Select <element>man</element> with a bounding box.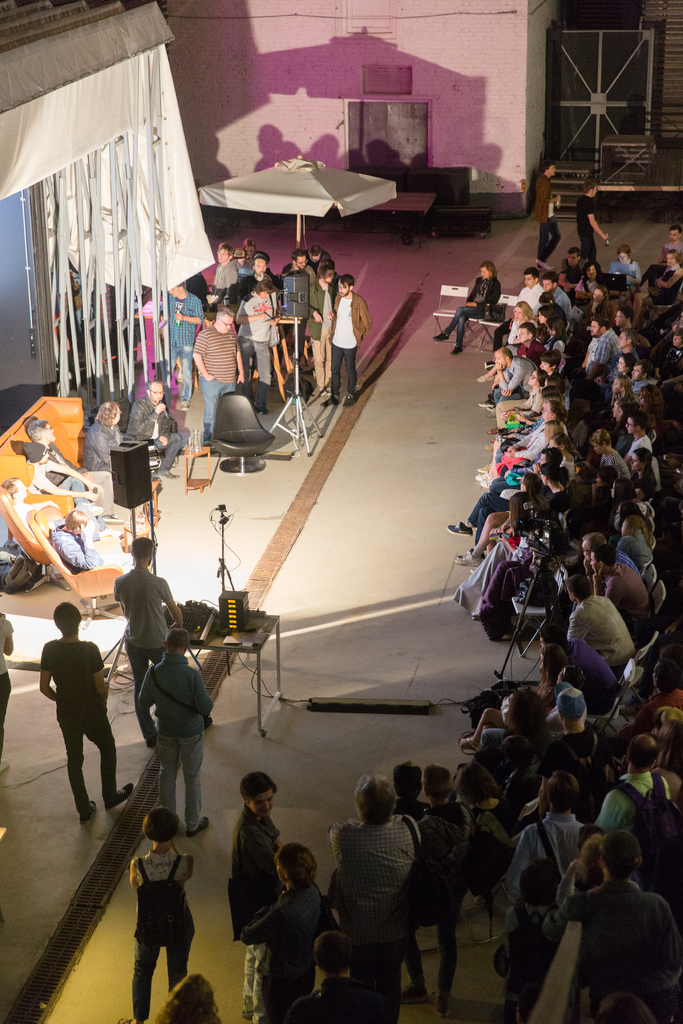
select_region(29, 421, 126, 526).
